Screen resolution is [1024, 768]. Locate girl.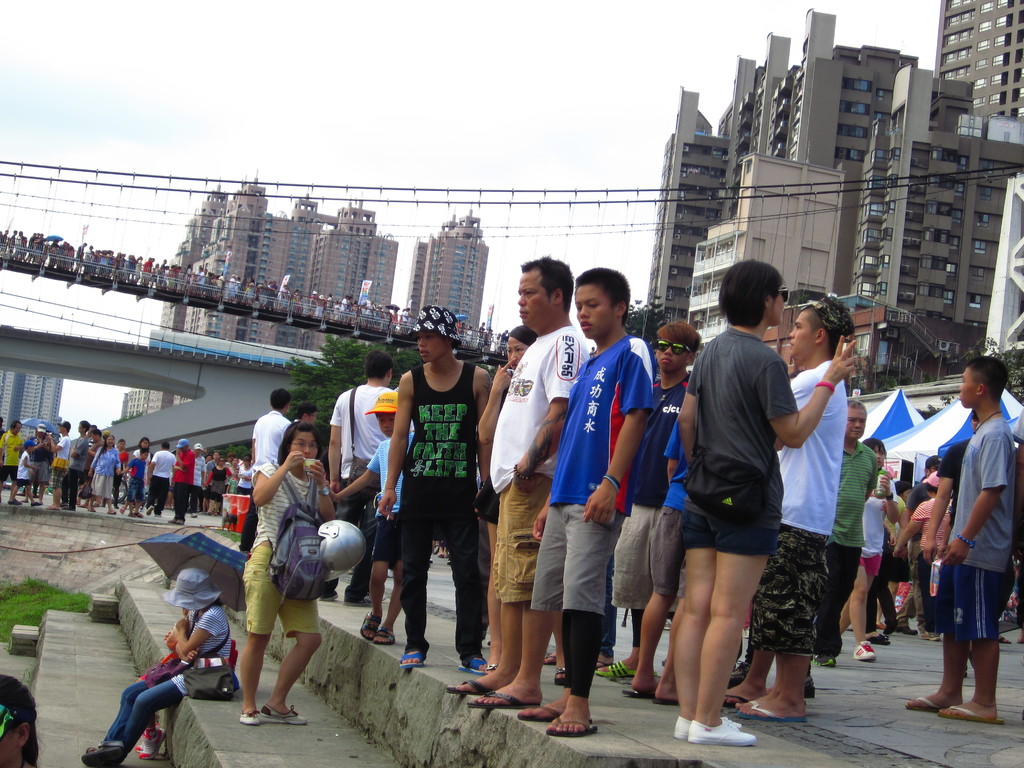
bbox=(234, 418, 338, 724).
